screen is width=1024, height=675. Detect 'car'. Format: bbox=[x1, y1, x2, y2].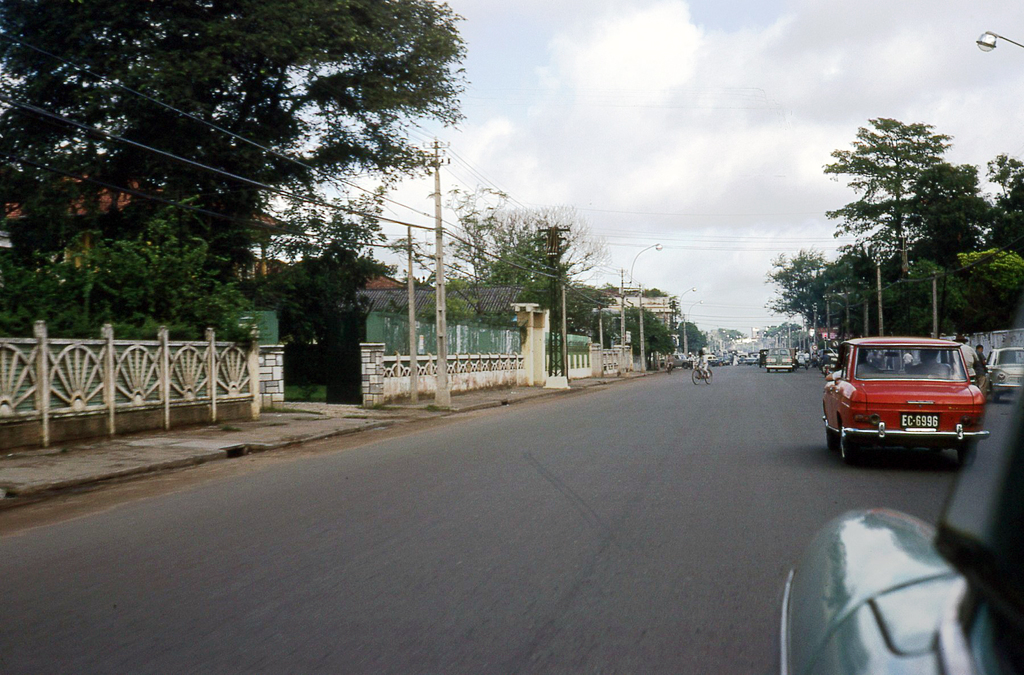
bbox=[765, 344, 792, 370].
